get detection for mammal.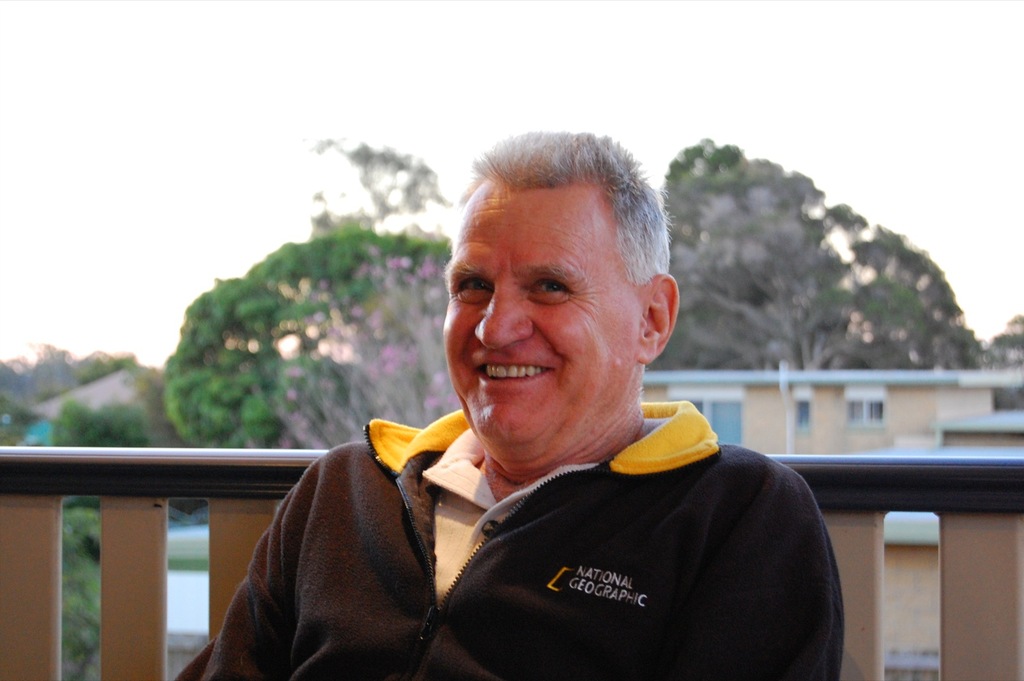
Detection: [x1=204, y1=191, x2=862, y2=680].
